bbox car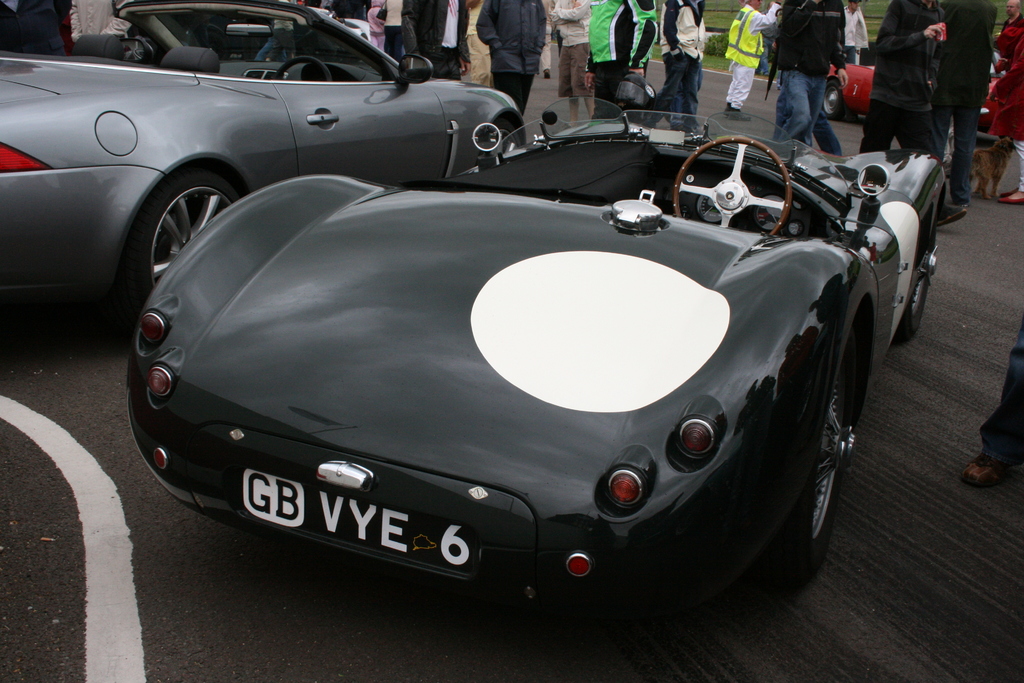
left=125, top=99, right=948, bottom=608
